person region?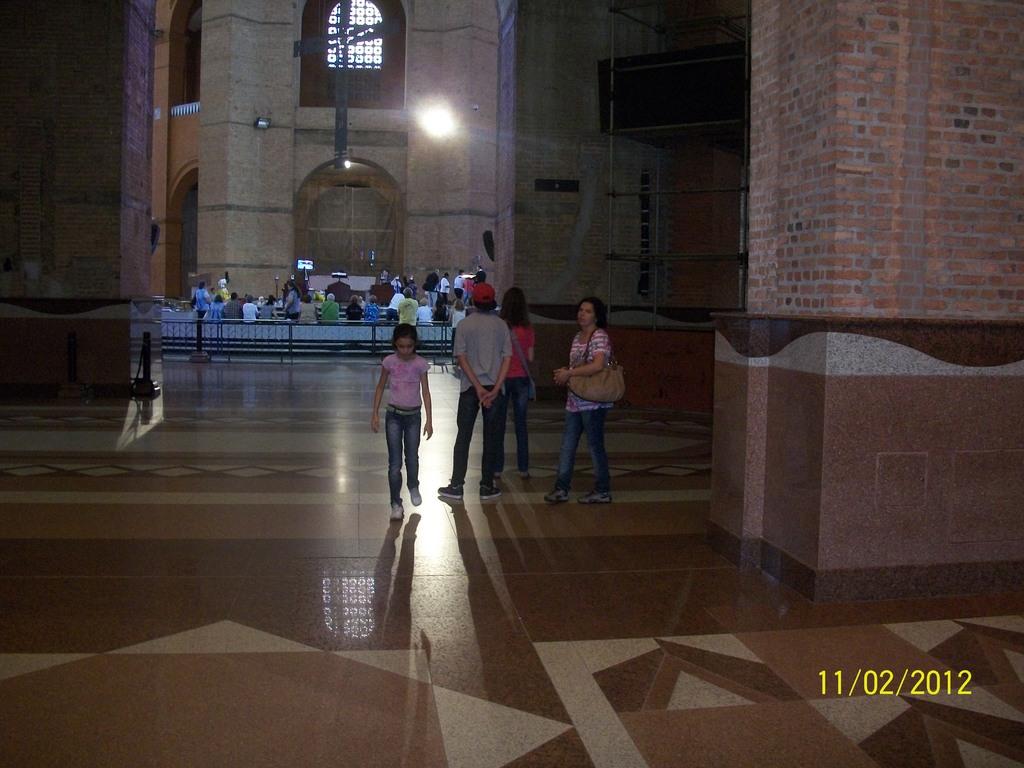
x1=380, y1=268, x2=390, y2=284
